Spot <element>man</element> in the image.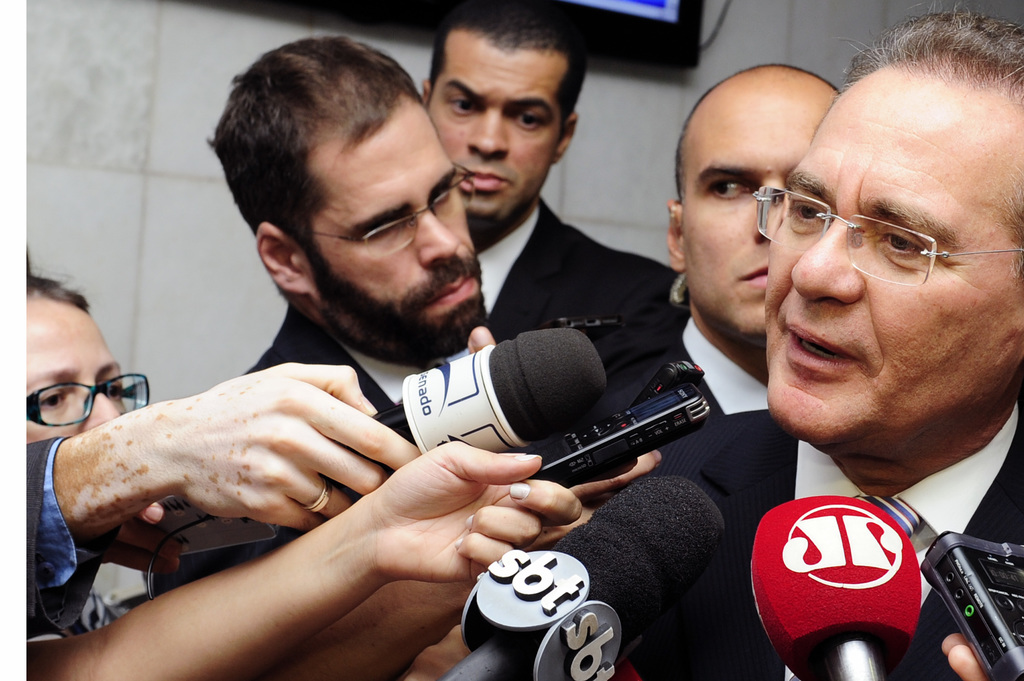
<element>man</element> found at <region>154, 31, 488, 591</region>.
